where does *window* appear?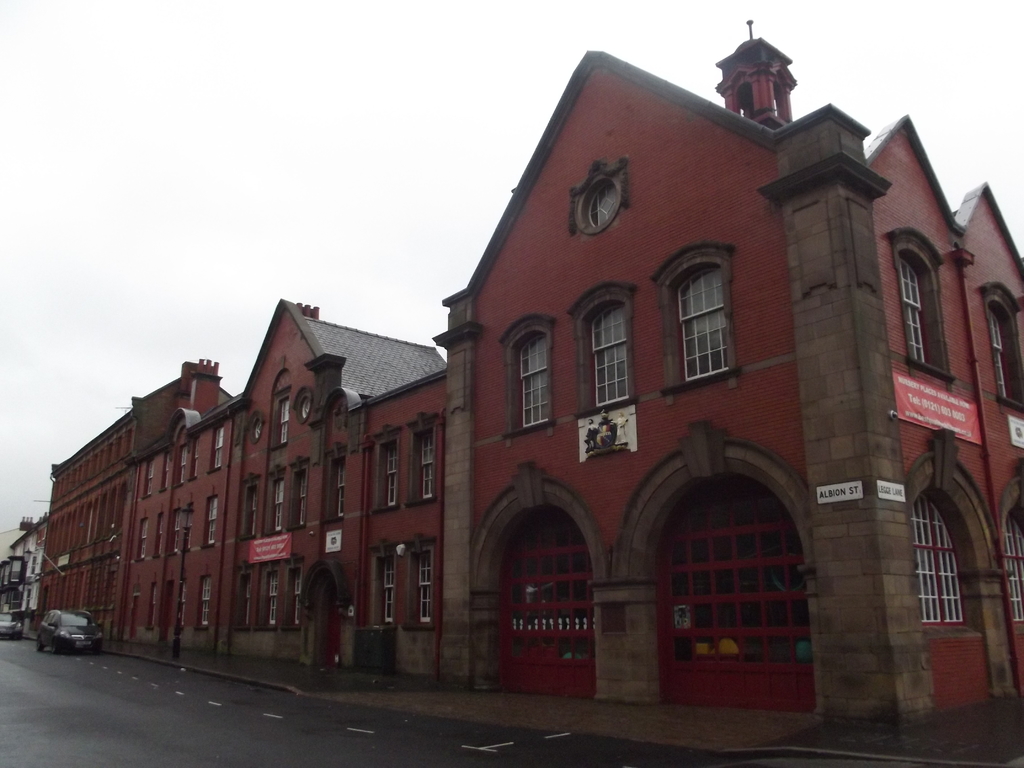
Appears at 206,494,216,545.
